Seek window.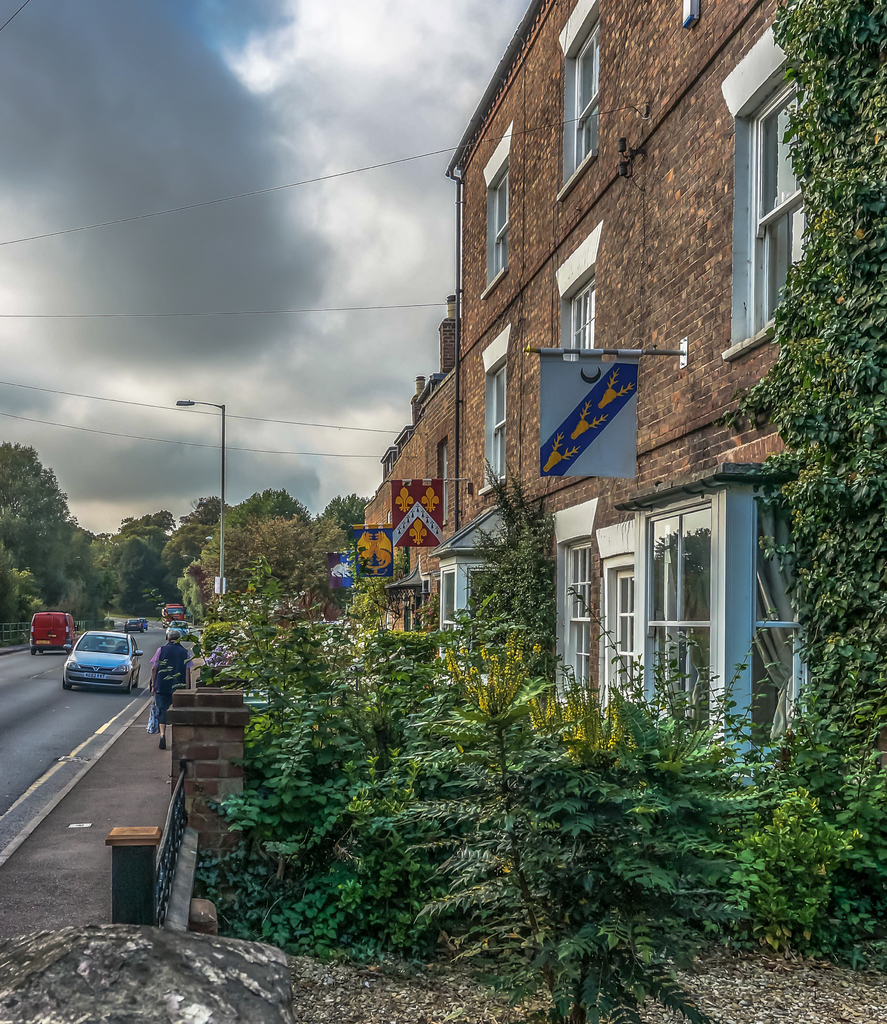
BBox(474, 319, 513, 496).
